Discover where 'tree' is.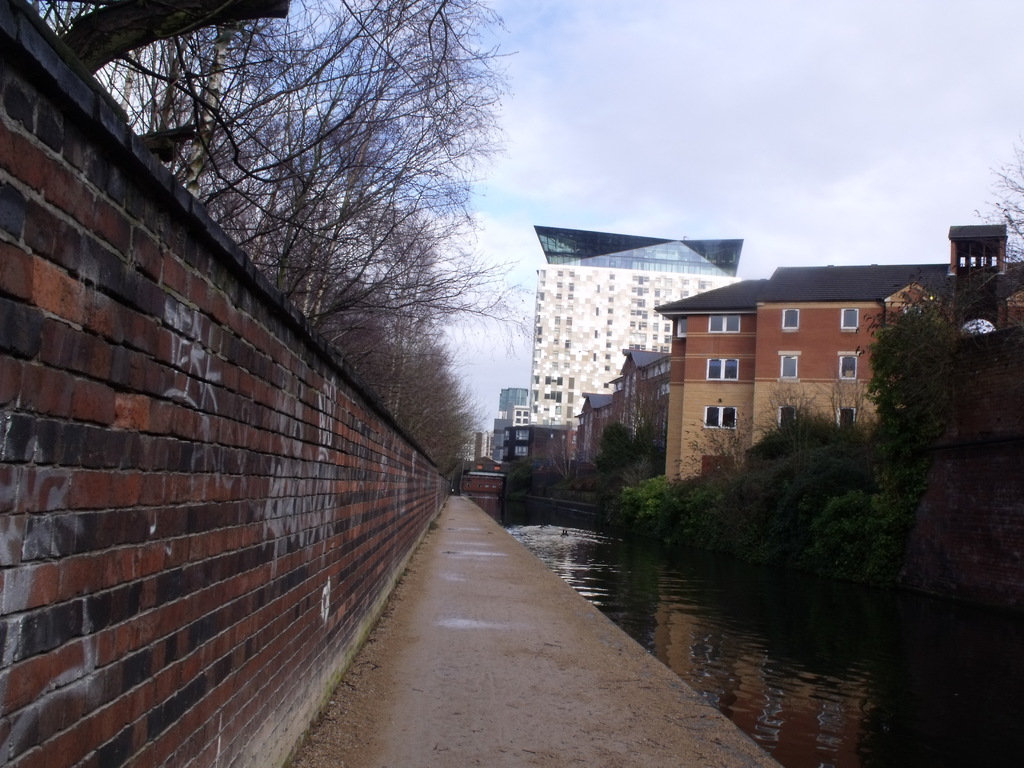
Discovered at Rect(864, 269, 977, 490).
